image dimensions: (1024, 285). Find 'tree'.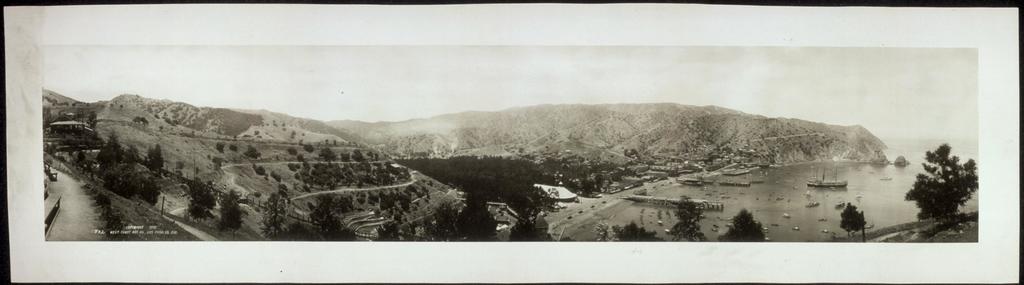
region(186, 178, 214, 224).
